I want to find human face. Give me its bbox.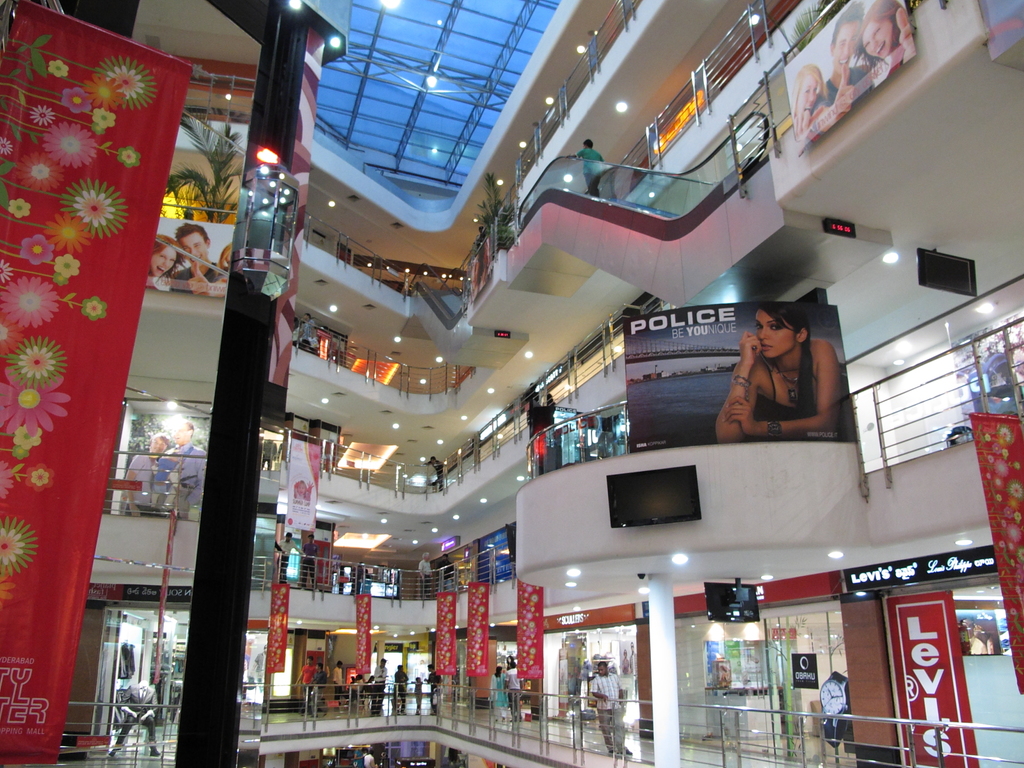
l=755, t=311, r=799, b=359.
